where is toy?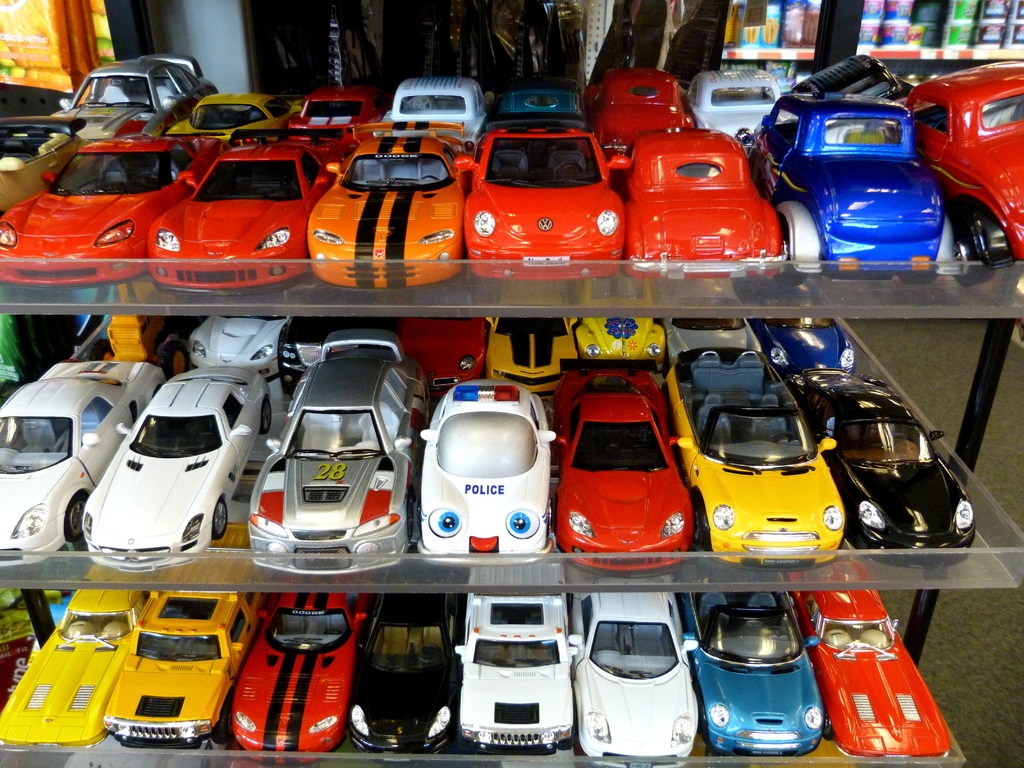
447/600/575/755.
